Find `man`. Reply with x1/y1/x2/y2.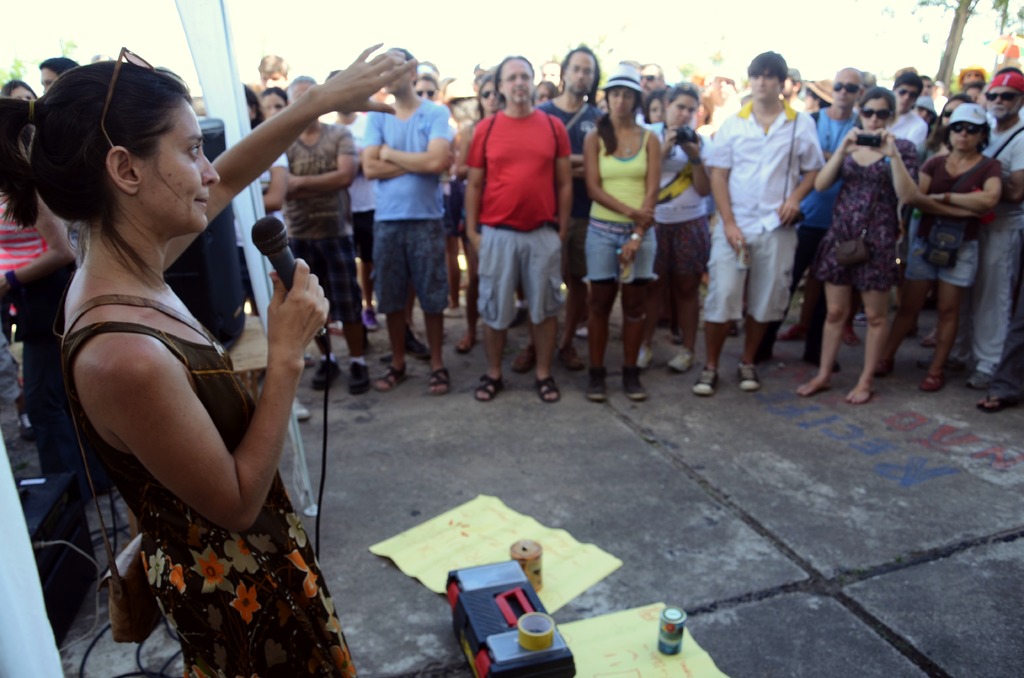
630/60/673/112.
